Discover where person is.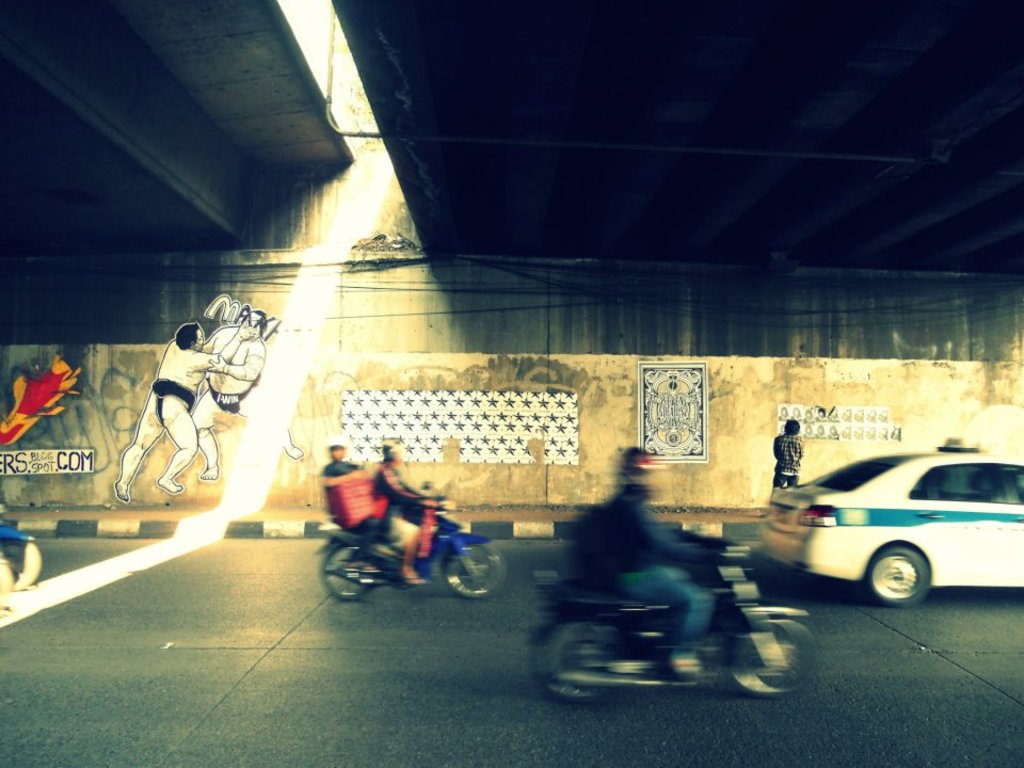
Discovered at box=[573, 447, 733, 673].
